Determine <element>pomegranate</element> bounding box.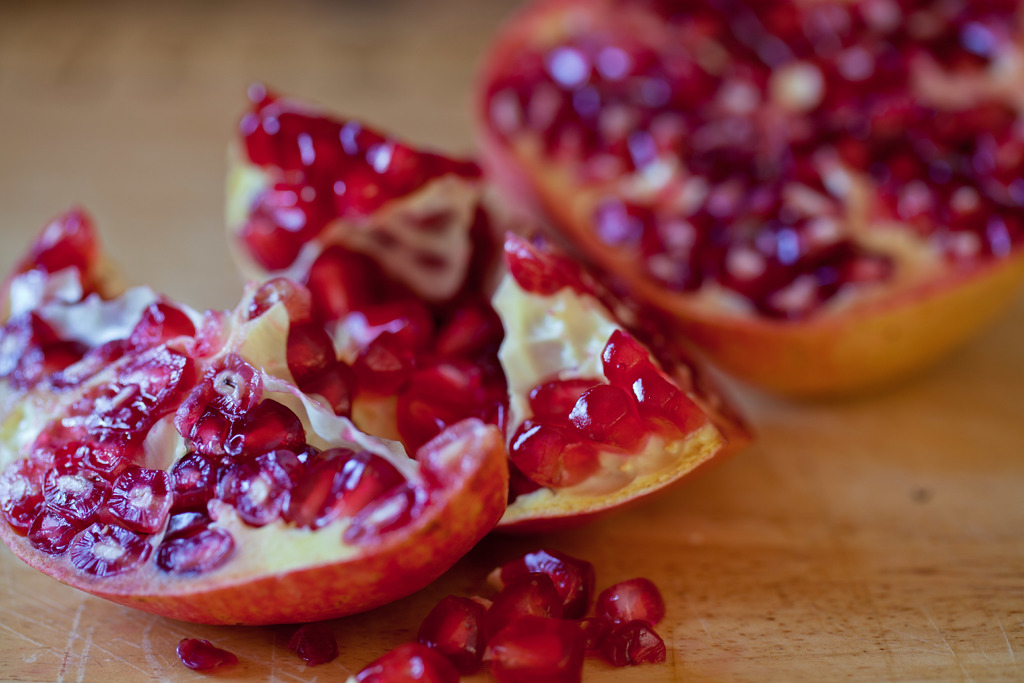
Determined: left=0, top=80, right=755, bottom=627.
